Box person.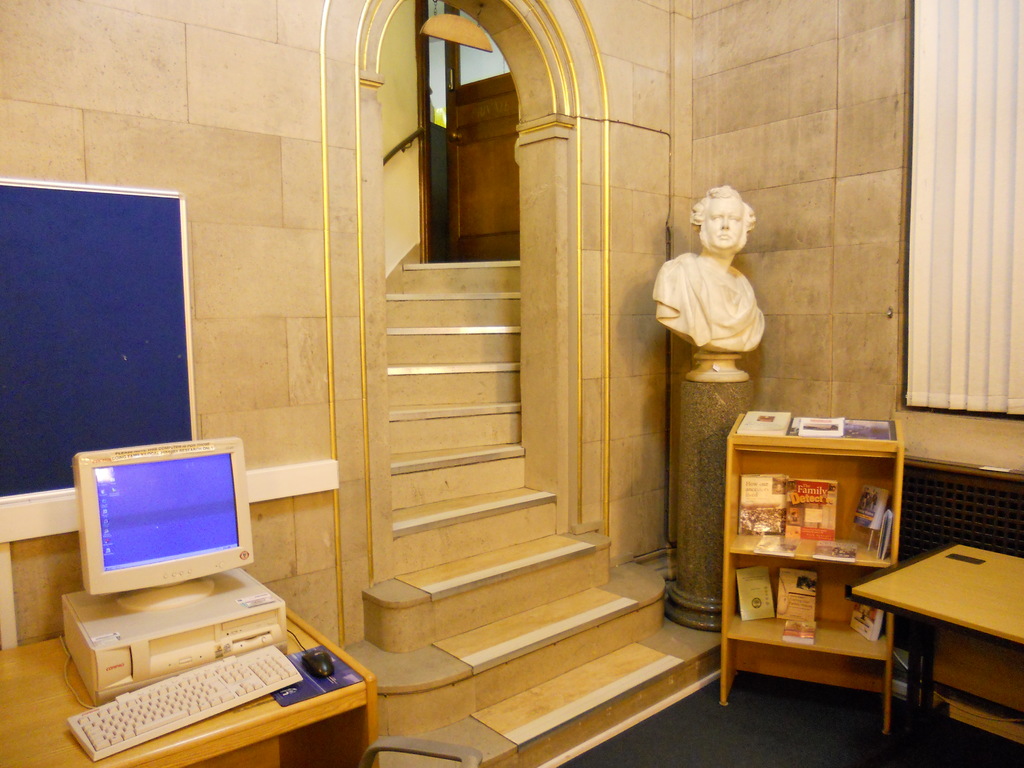
<box>653,187,765,355</box>.
